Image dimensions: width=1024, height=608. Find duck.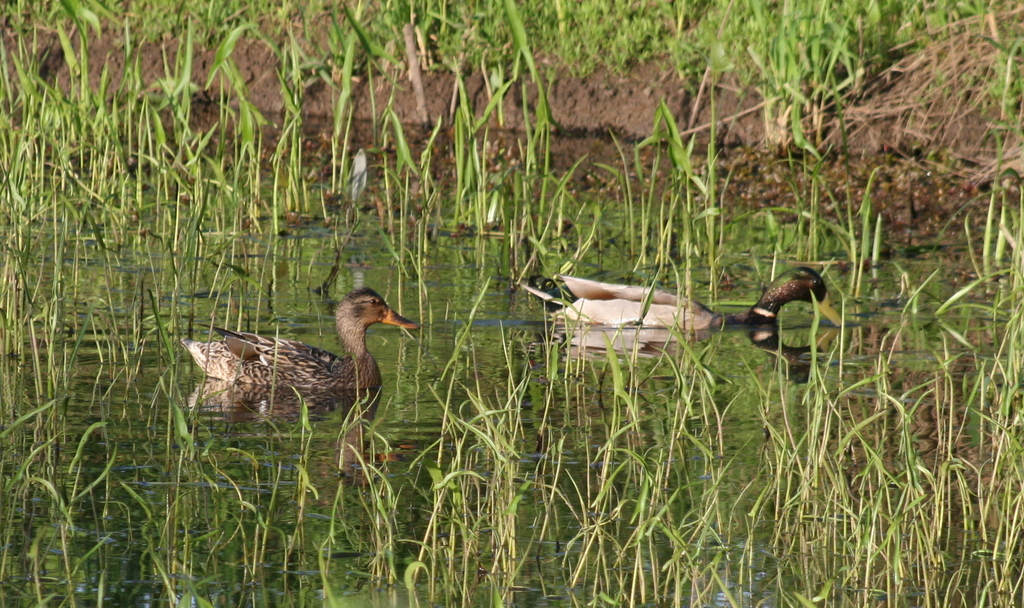
box(328, 415, 432, 496).
